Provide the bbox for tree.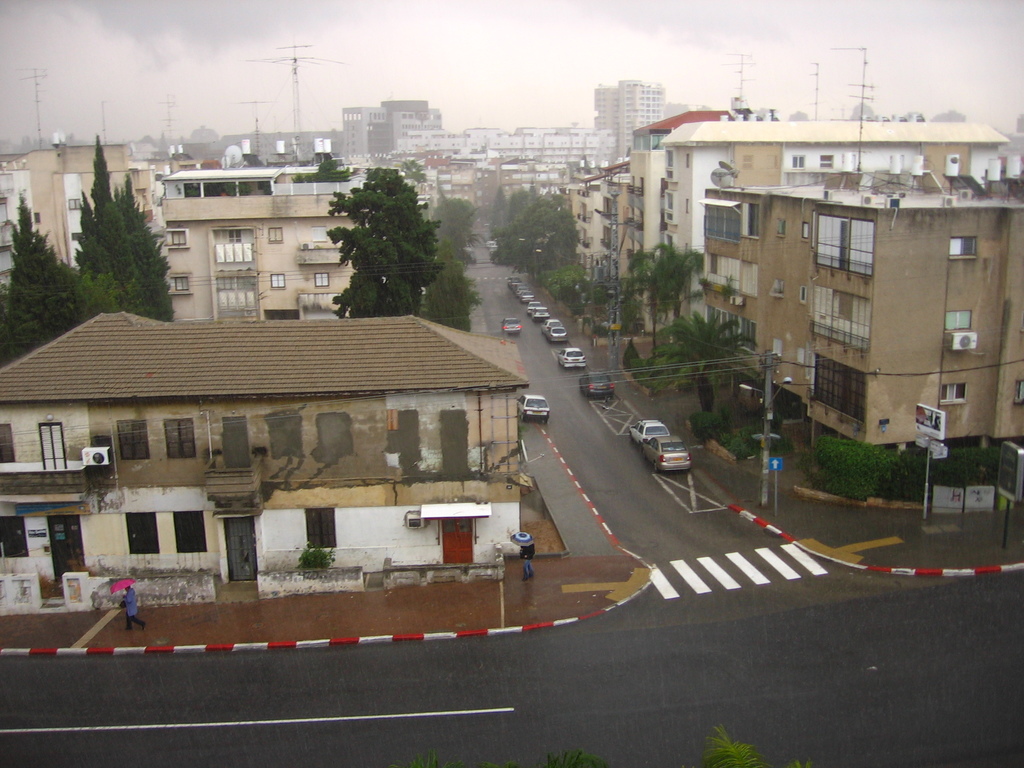
rect(291, 166, 351, 186).
